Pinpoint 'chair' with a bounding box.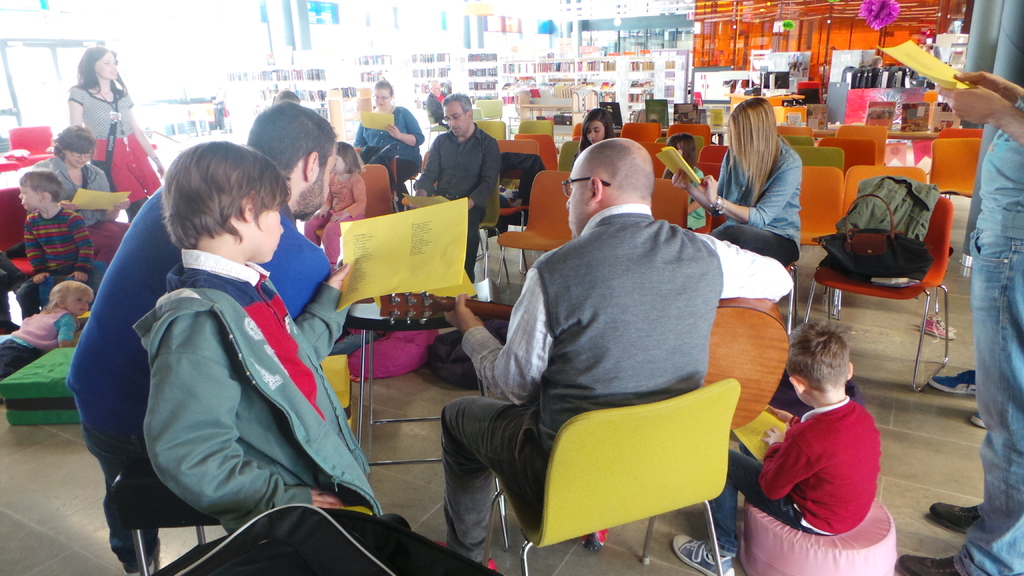
{"x1": 654, "y1": 142, "x2": 728, "y2": 218}.
